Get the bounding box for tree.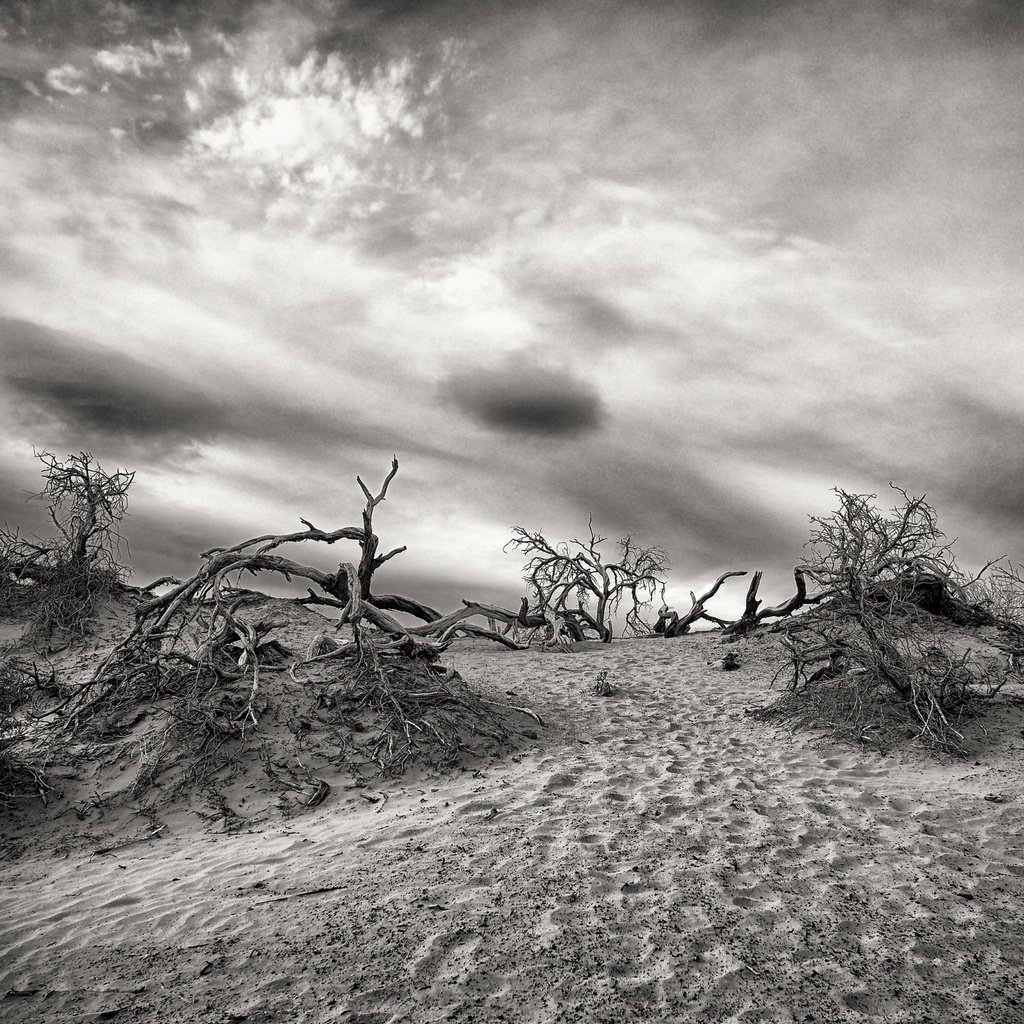
762:495:975:737.
